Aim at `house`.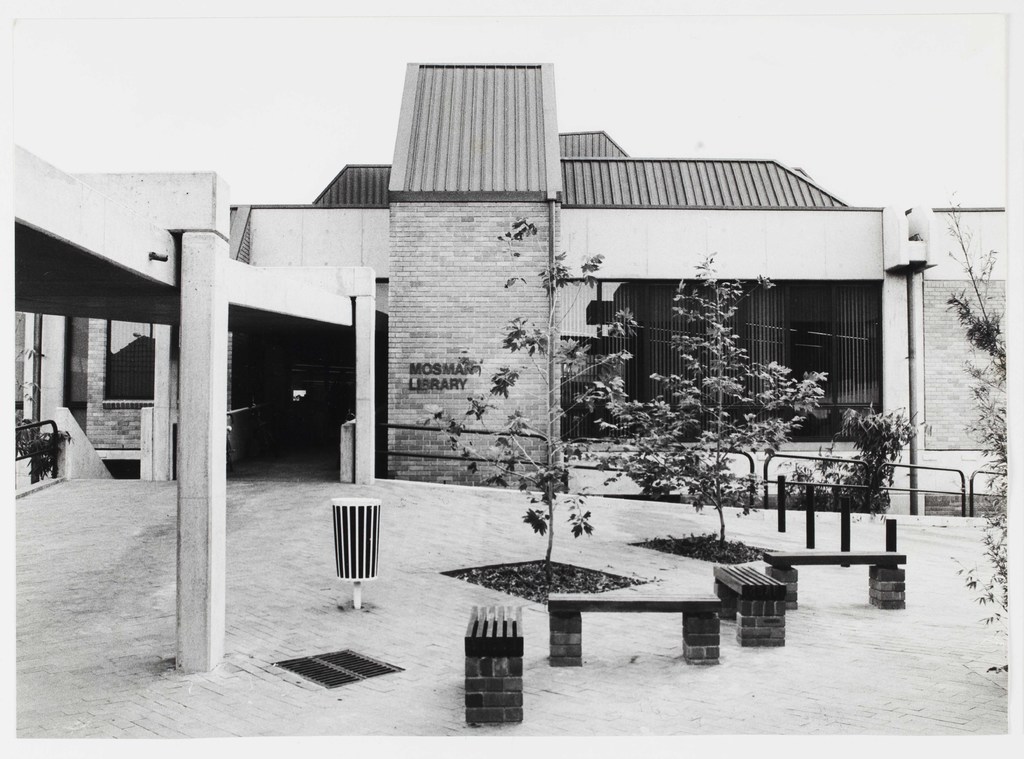
Aimed at pyautogui.locateOnScreen(233, 53, 914, 517).
